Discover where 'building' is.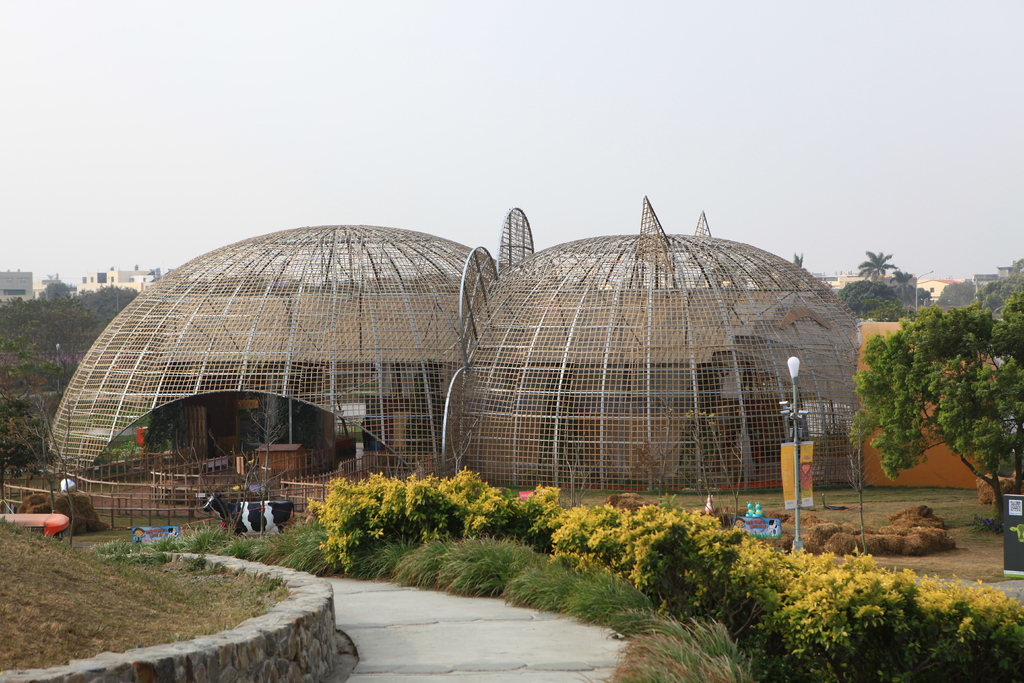
Discovered at (0, 267, 36, 308).
